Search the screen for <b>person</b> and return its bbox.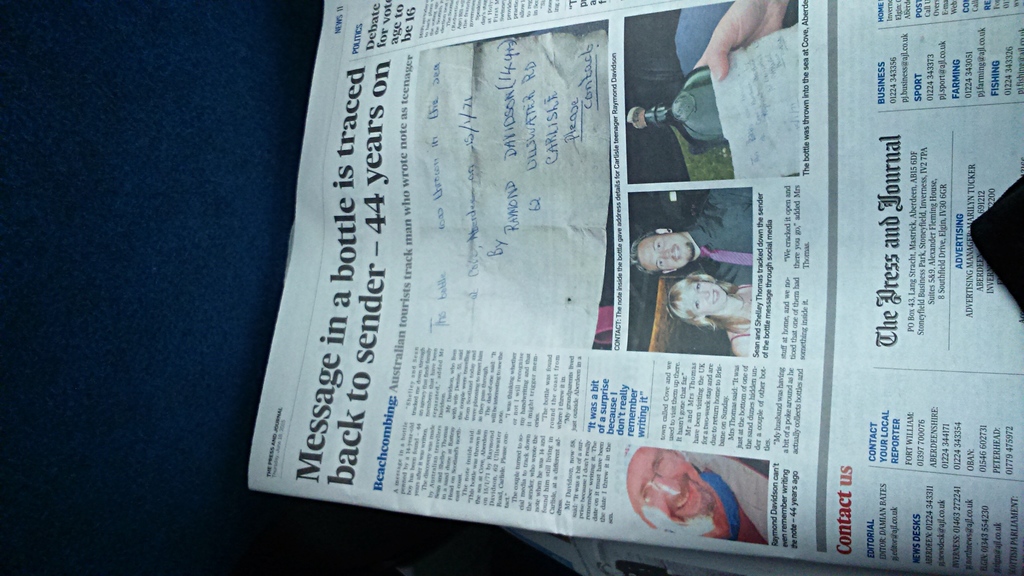
Found: {"left": 678, "top": 0, "right": 798, "bottom": 80}.
